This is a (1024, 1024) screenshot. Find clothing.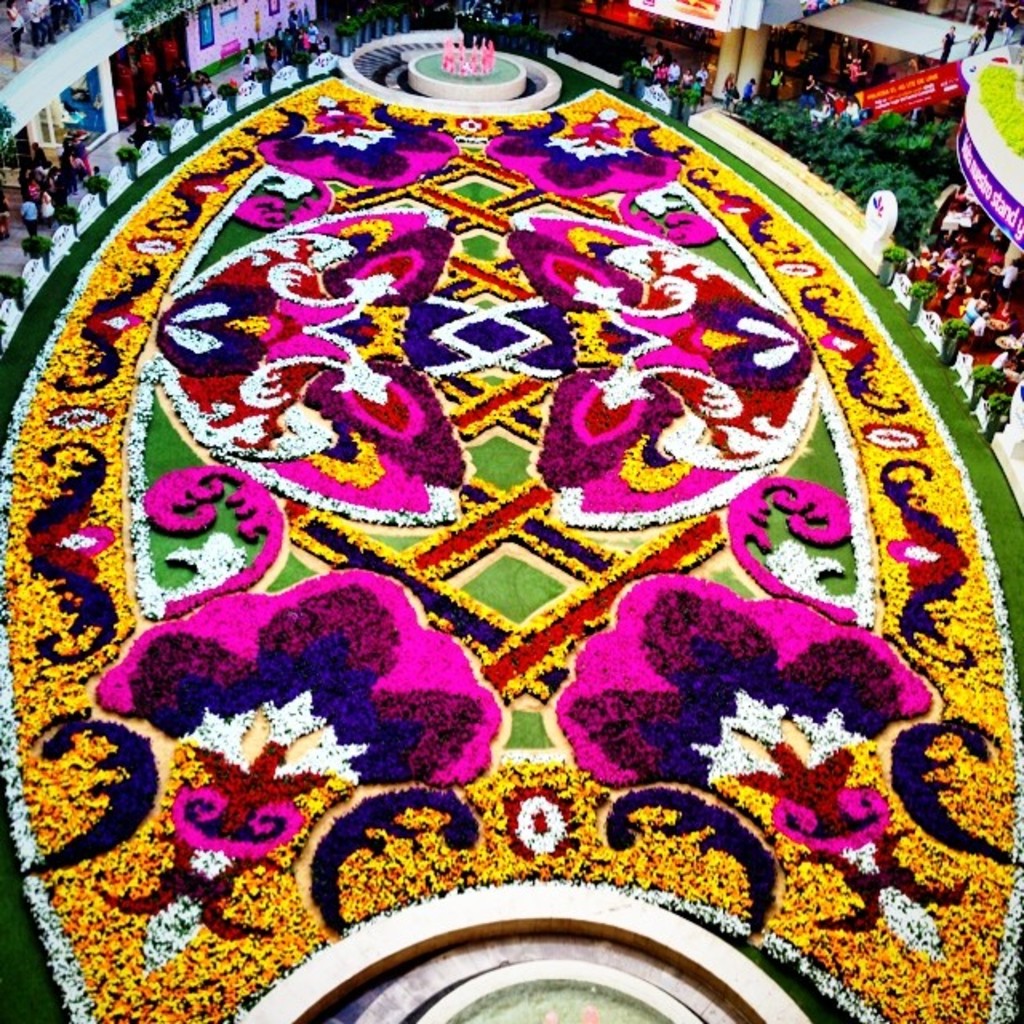
Bounding box: bbox=[266, 46, 278, 69].
